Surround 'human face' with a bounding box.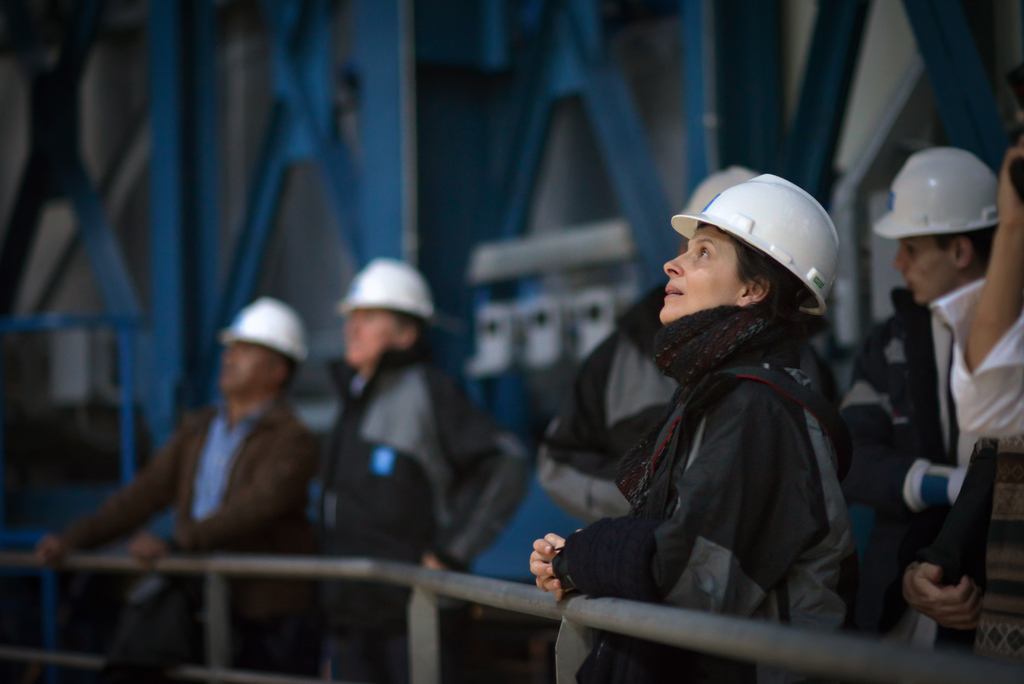
x1=345 y1=310 x2=395 y2=366.
